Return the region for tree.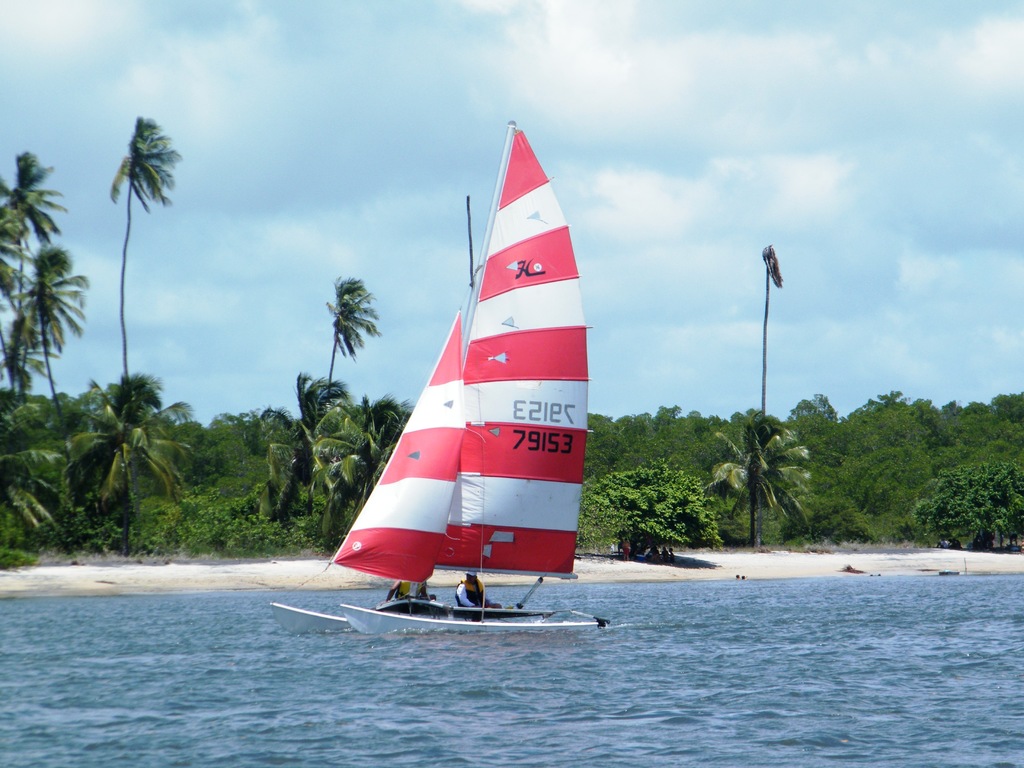
rect(784, 396, 835, 426).
